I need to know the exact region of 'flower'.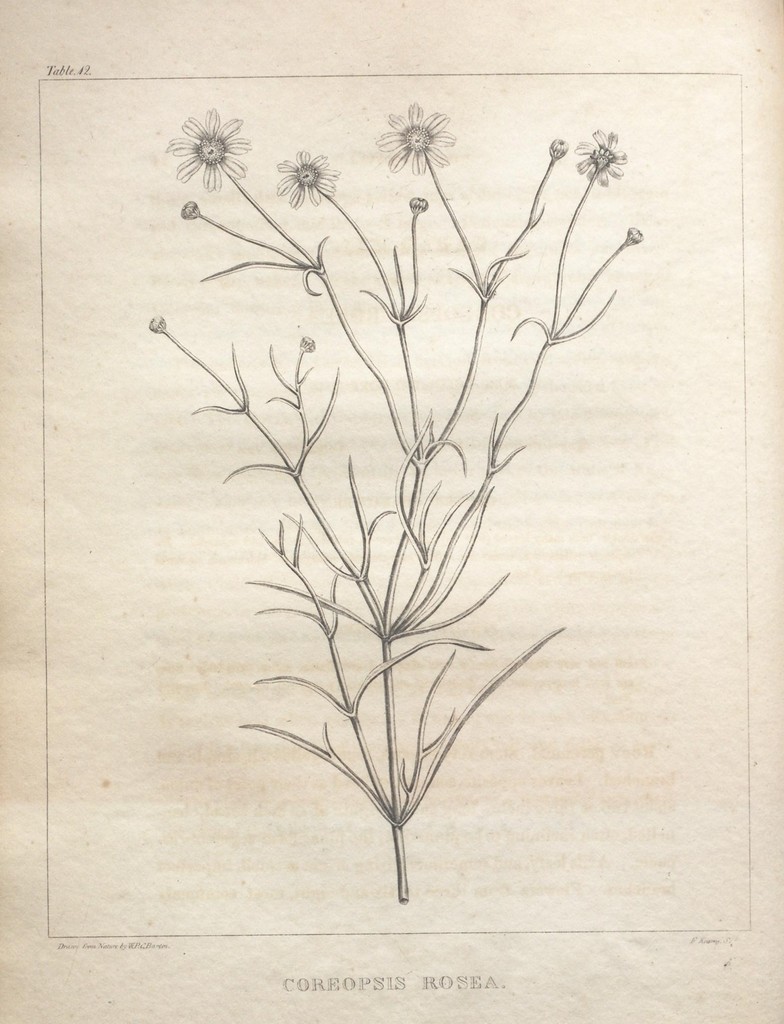
Region: (left=300, top=336, right=322, bottom=352).
